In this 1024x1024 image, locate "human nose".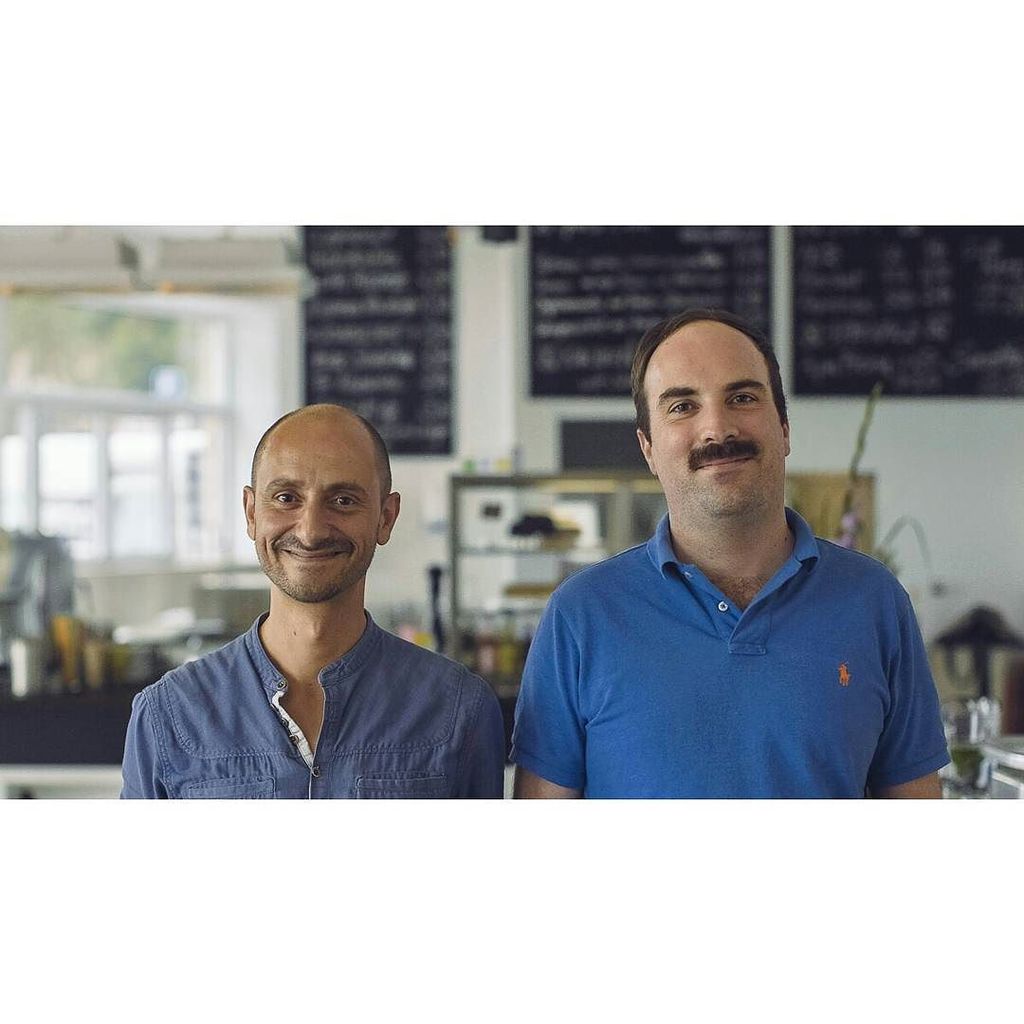
Bounding box: [294,499,333,546].
